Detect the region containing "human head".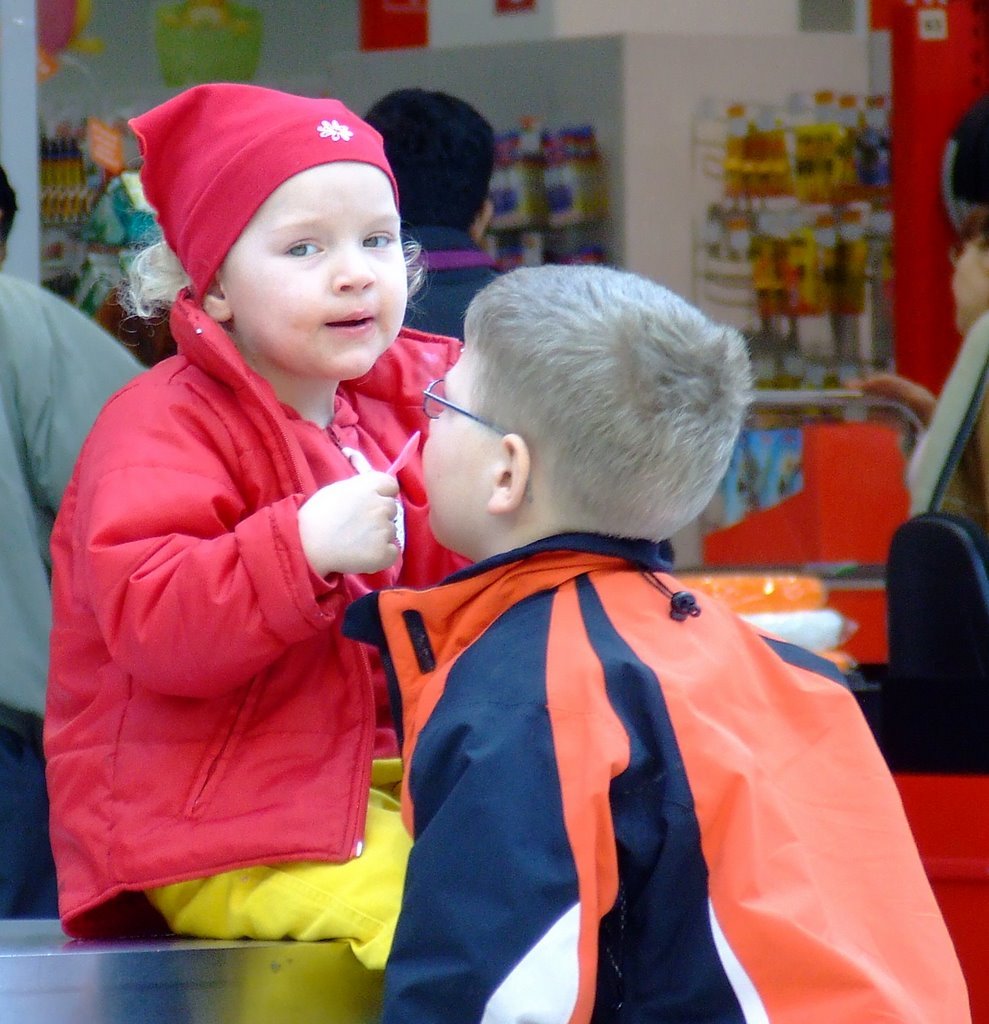
crop(0, 167, 20, 265).
